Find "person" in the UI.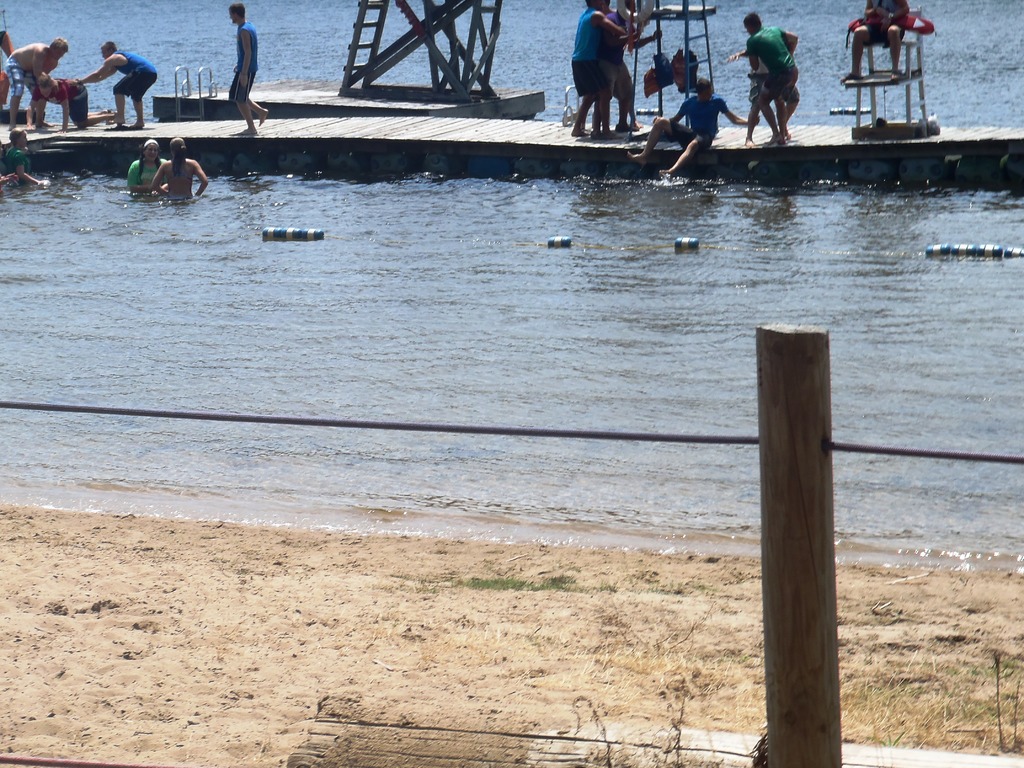
UI element at 732/36/803/145.
